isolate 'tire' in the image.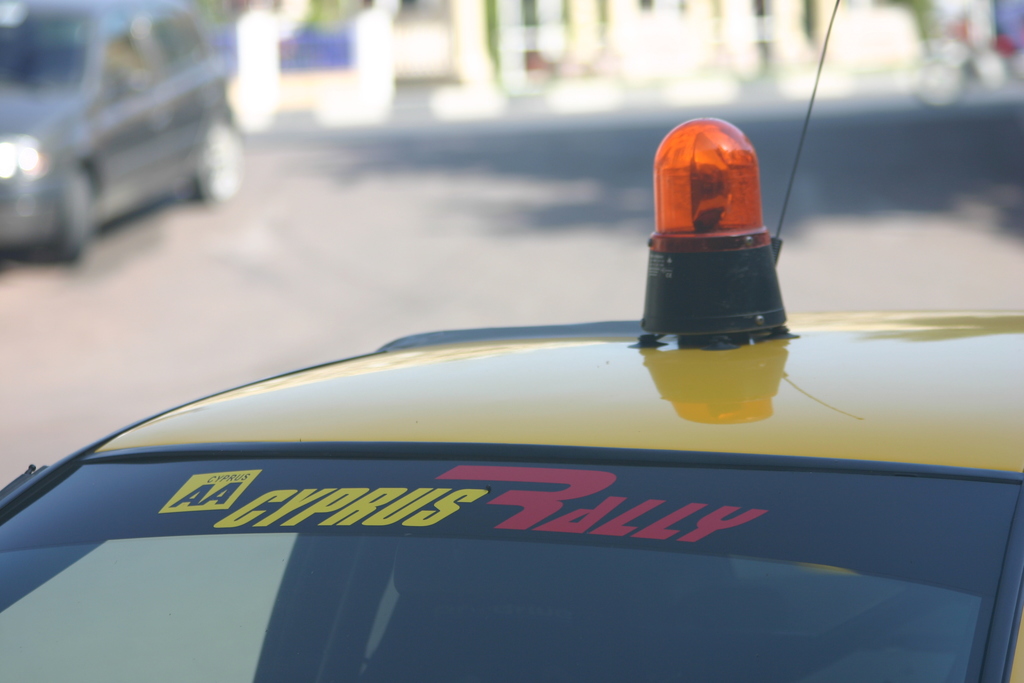
Isolated region: 60,155,91,256.
